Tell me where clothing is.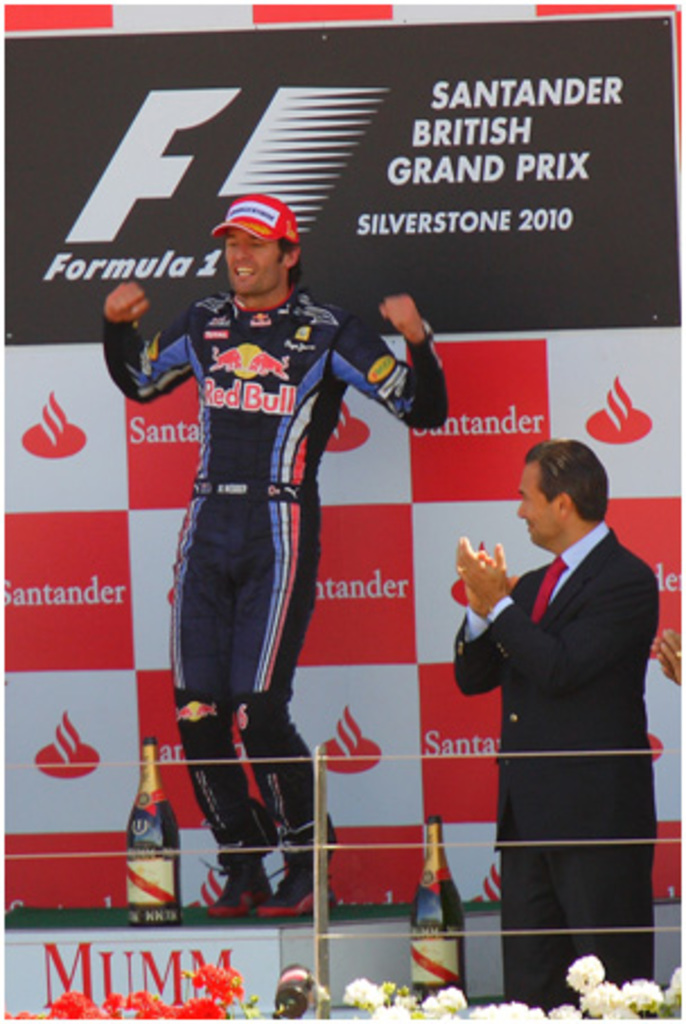
clothing is at (97, 286, 440, 862).
